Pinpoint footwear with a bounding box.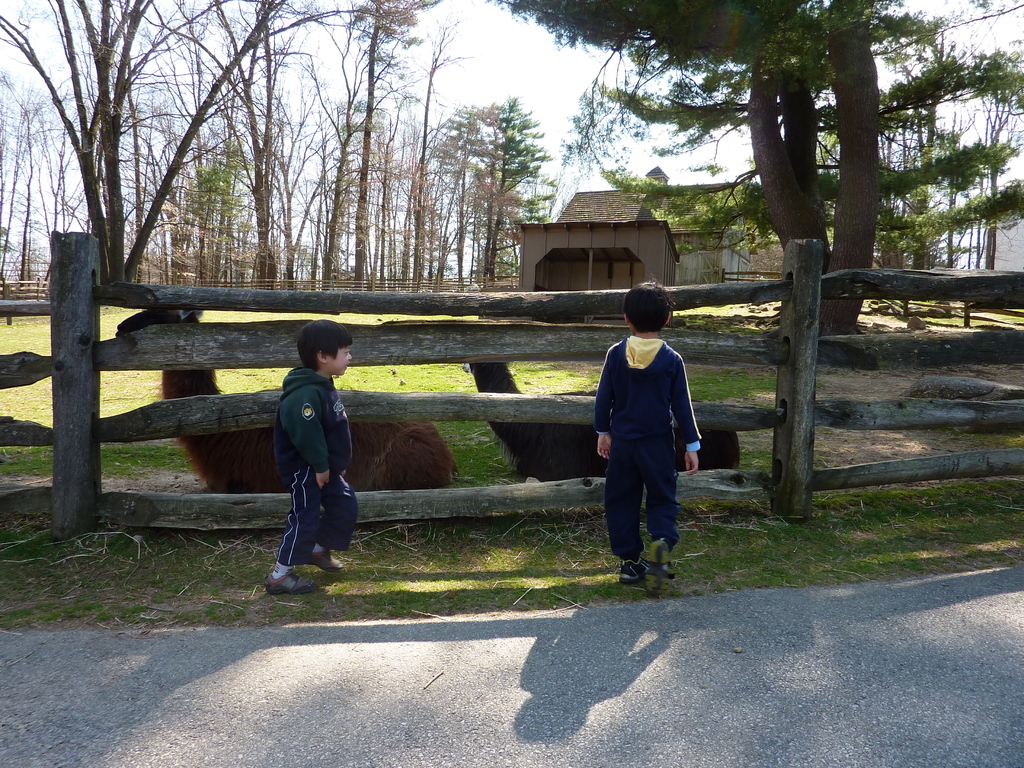
l=648, t=539, r=676, b=597.
